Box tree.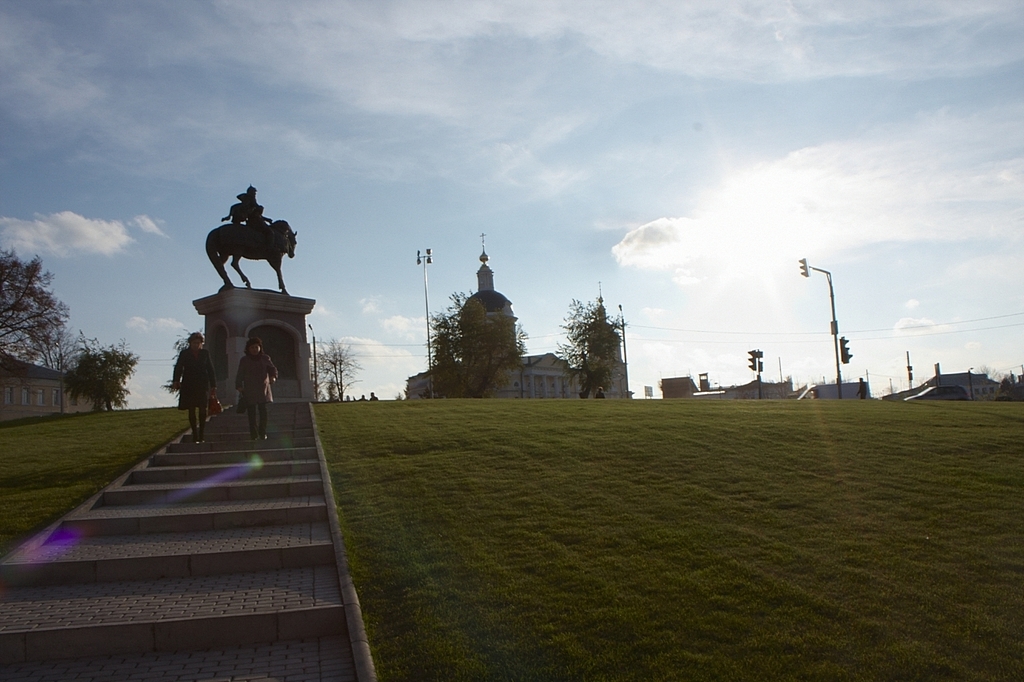
429/291/528/394.
